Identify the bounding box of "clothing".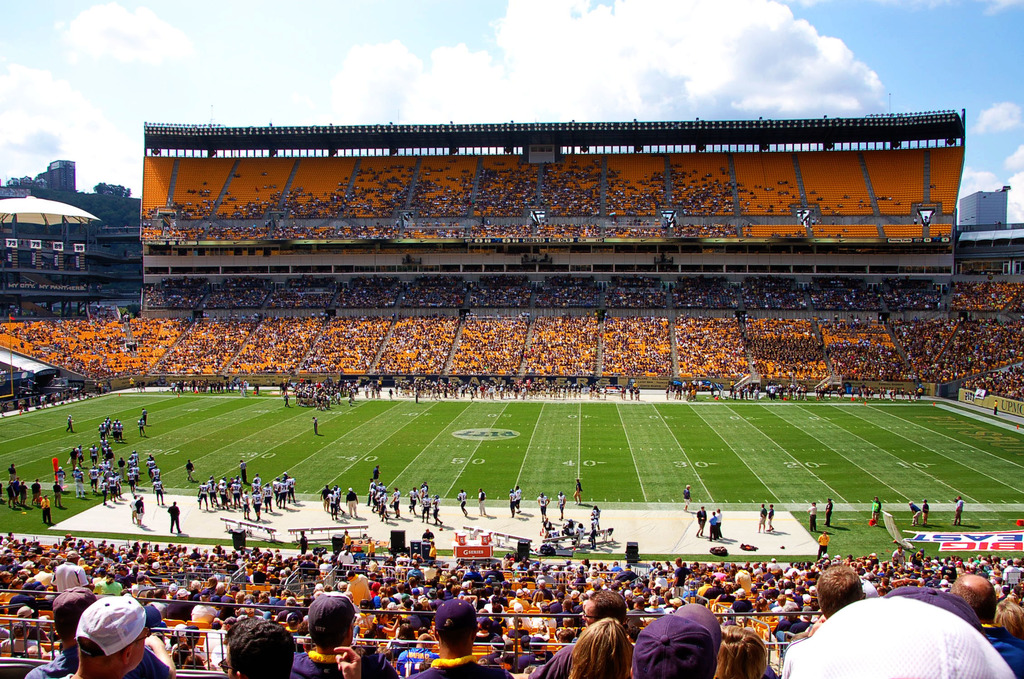
[x1=69, y1=470, x2=85, y2=491].
